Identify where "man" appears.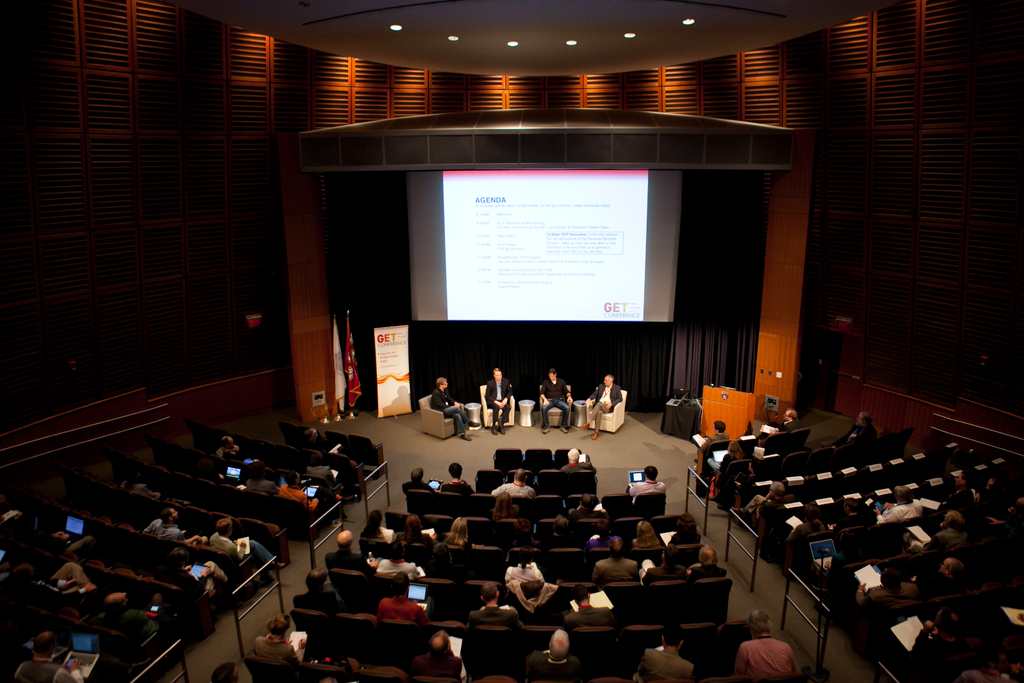
Appears at {"x1": 244, "y1": 460, "x2": 279, "y2": 494}.
